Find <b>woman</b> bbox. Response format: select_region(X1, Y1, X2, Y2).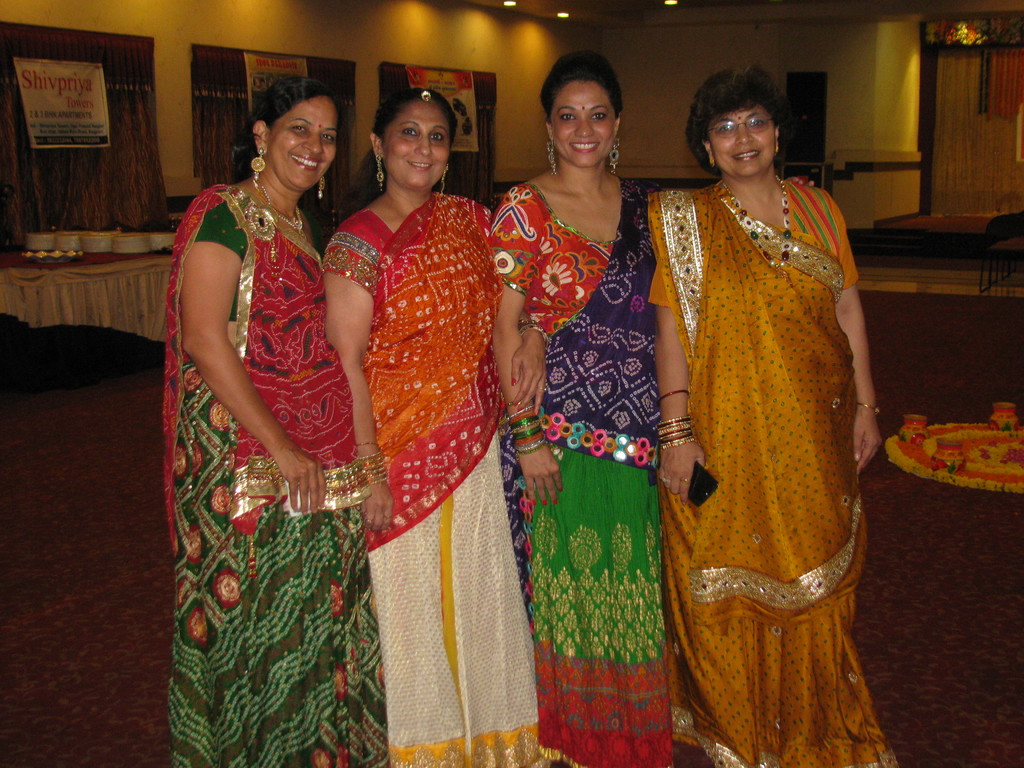
select_region(646, 64, 900, 767).
